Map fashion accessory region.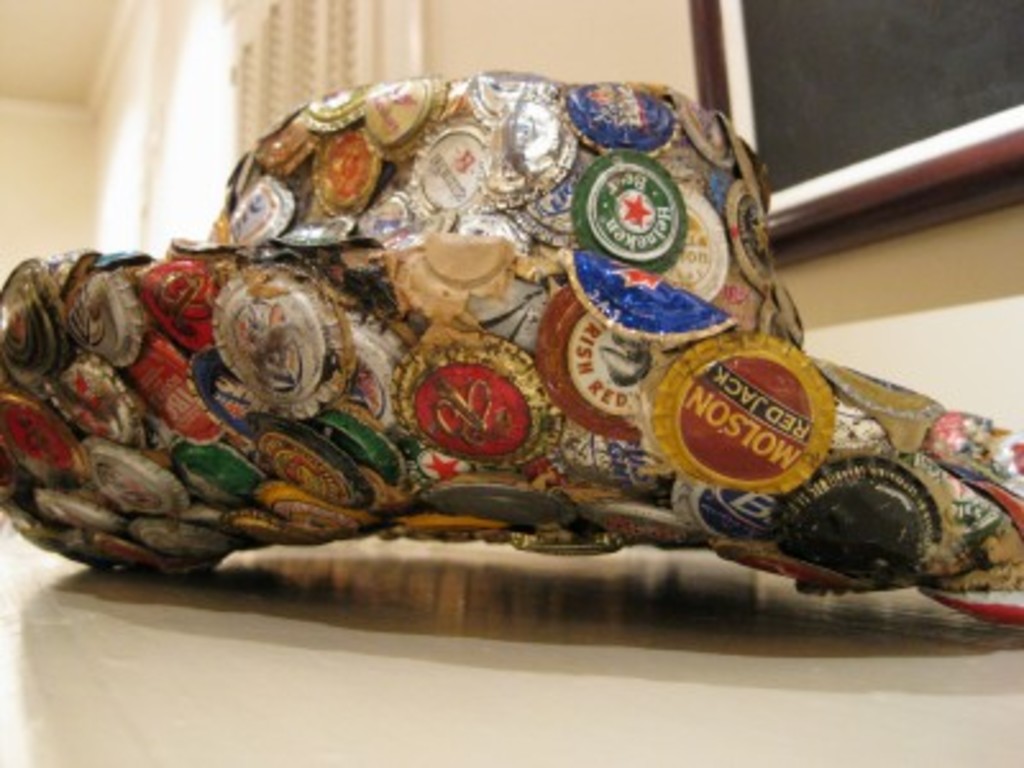
Mapped to left=0, top=64, right=1021, bottom=632.
